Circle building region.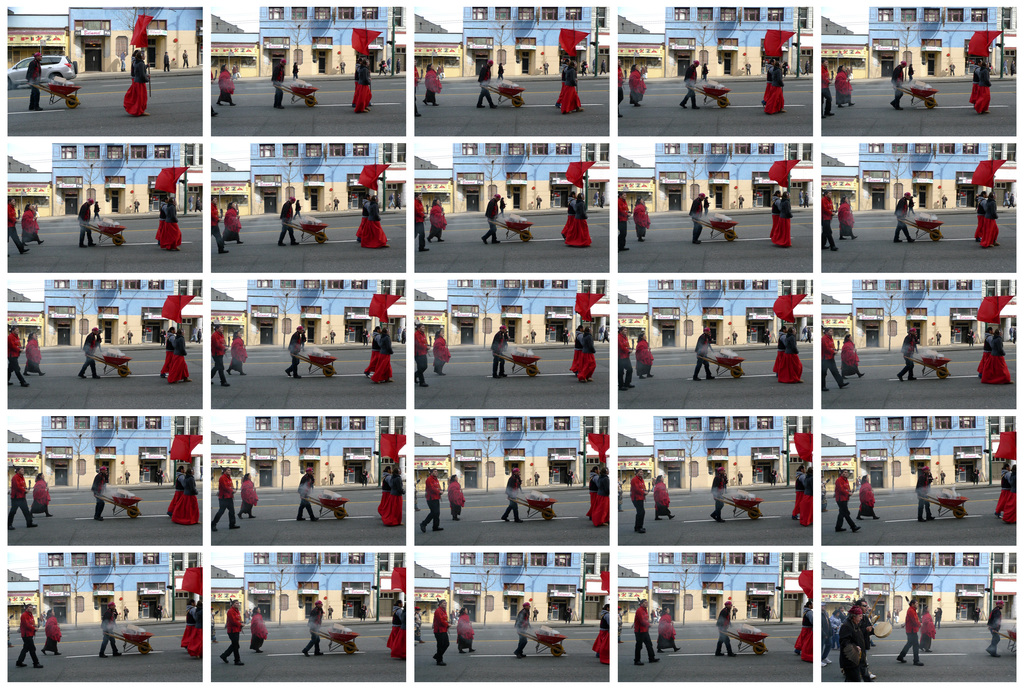
Region: [212, 416, 404, 493].
